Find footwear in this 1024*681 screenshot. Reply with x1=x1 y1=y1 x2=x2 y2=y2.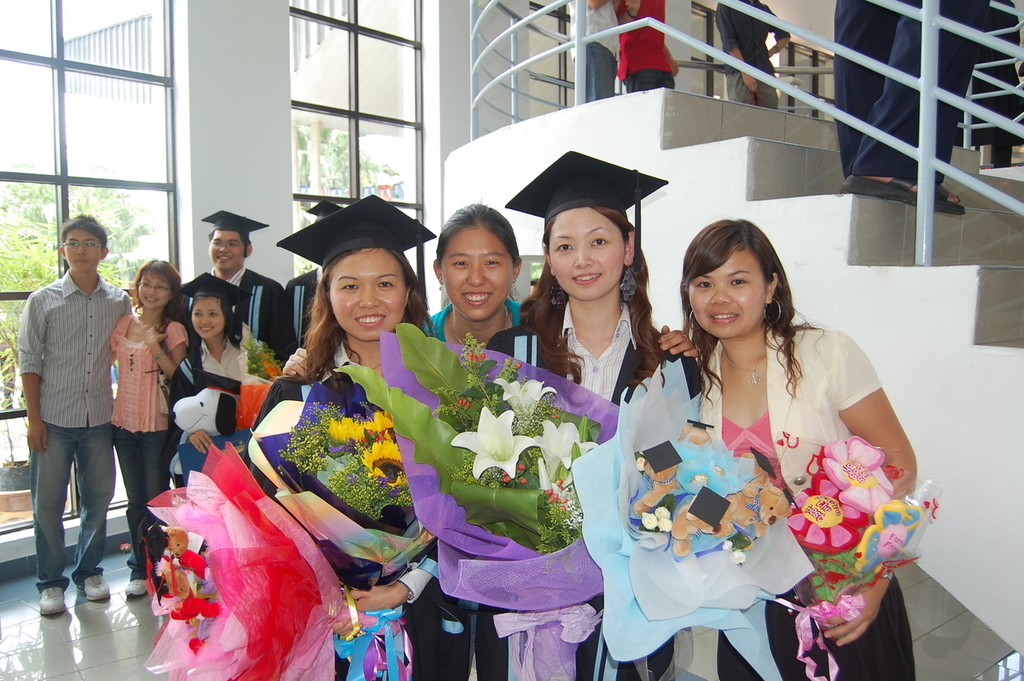
x1=38 y1=585 x2=64 y2=614.
